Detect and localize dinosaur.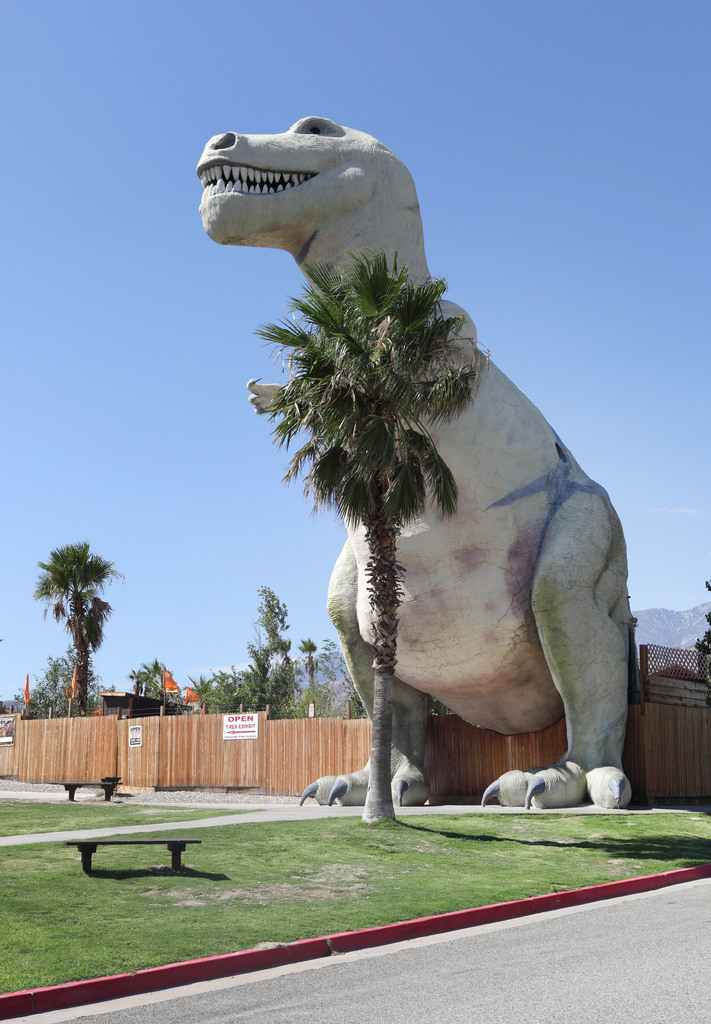
Localized at box(200, 159, 683, 838).
